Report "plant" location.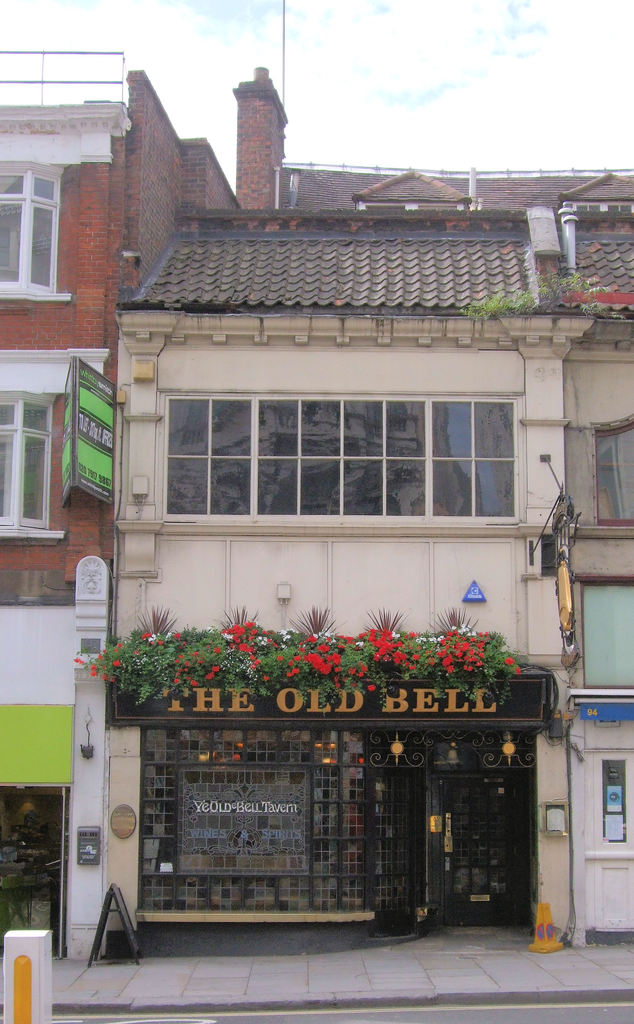
Report: 63 623 521 705.
